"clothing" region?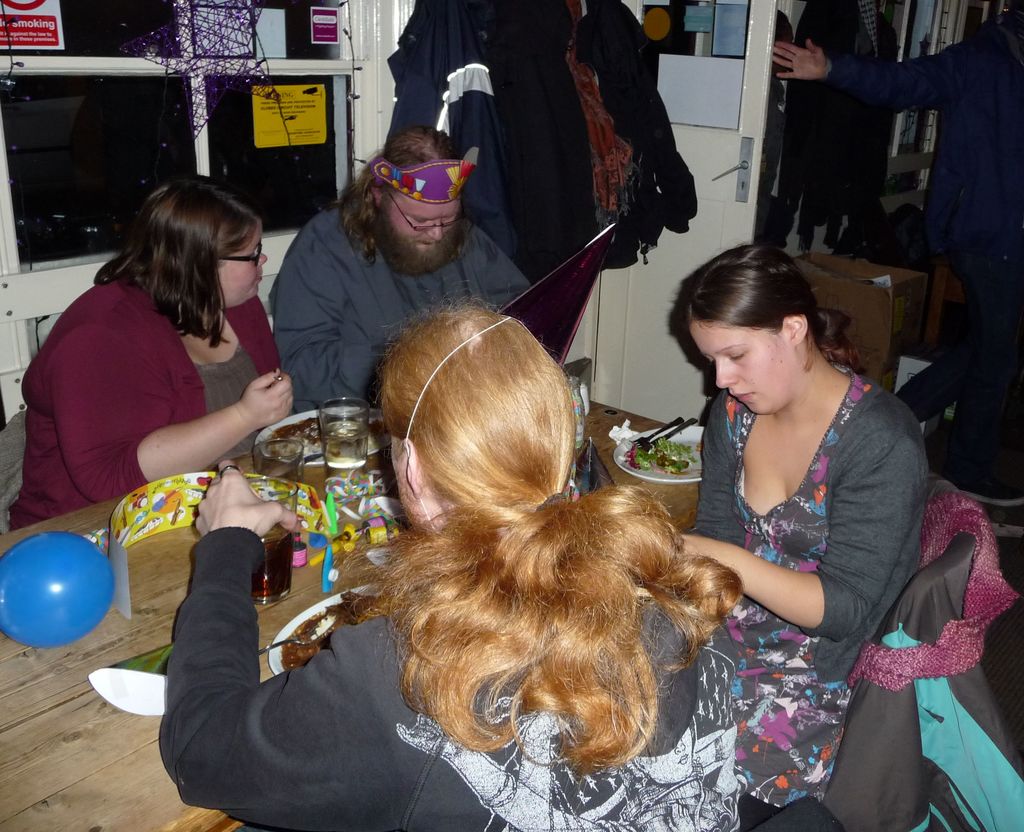
<box>159,516,730,831</box>
